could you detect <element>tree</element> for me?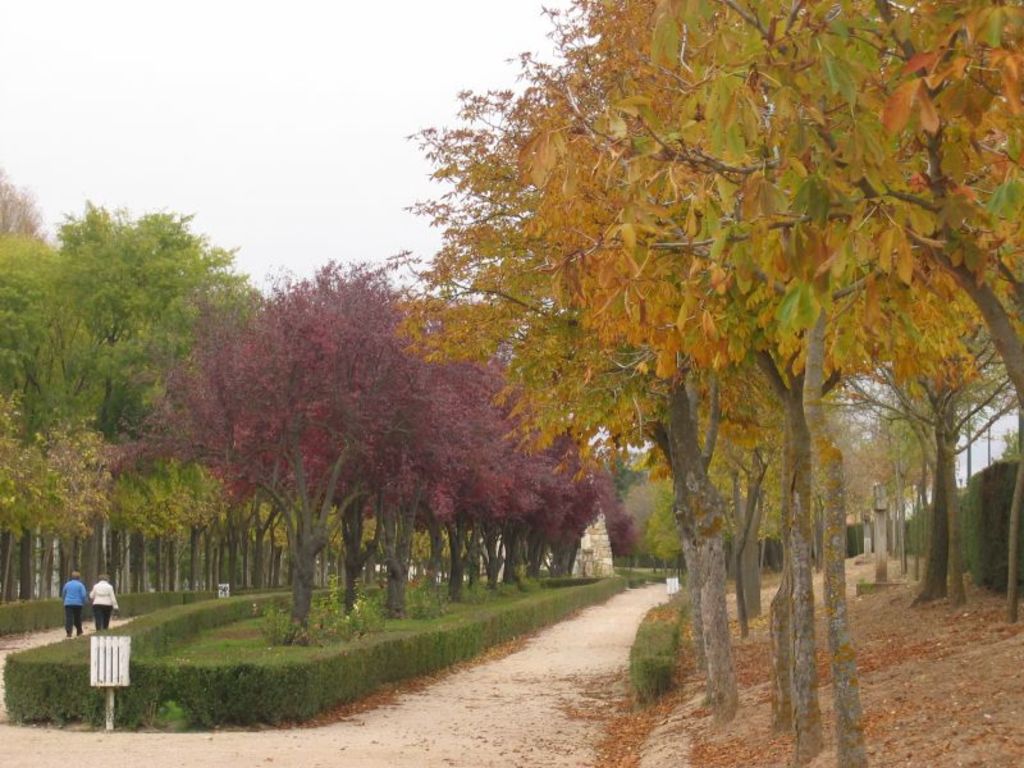
Detection result: region(481, 337, 547, 588).
